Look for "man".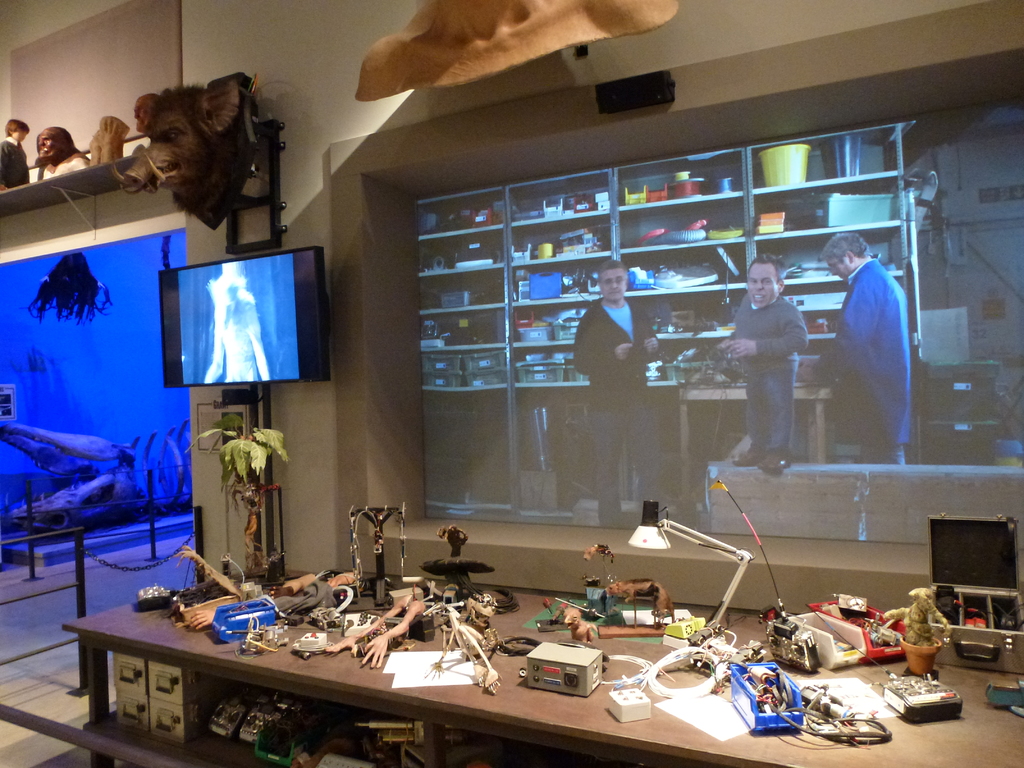
Found: box=[717, 253, 814, 471].
